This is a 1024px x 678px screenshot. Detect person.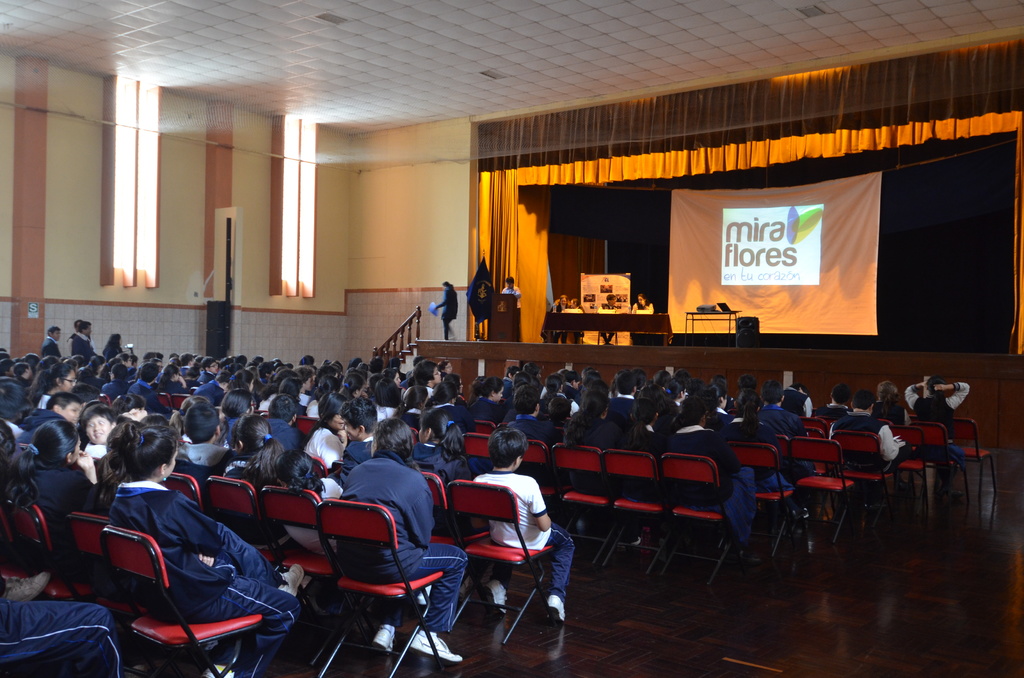
0, 350, 15, 368.
